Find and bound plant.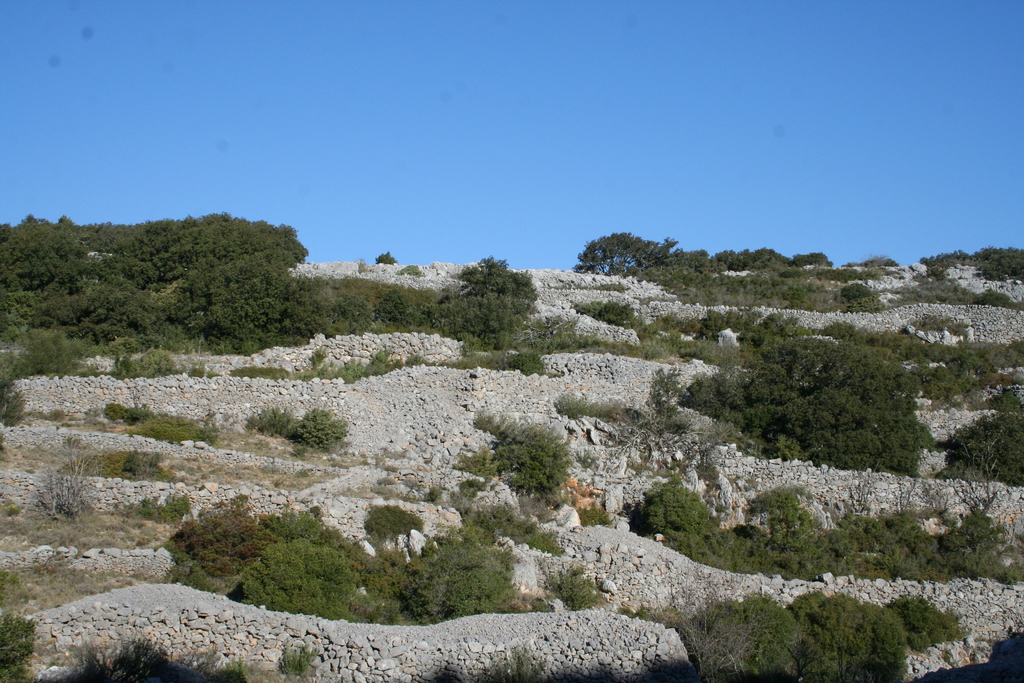
Bound: left=575, top=499, right=614, bottom=531.
